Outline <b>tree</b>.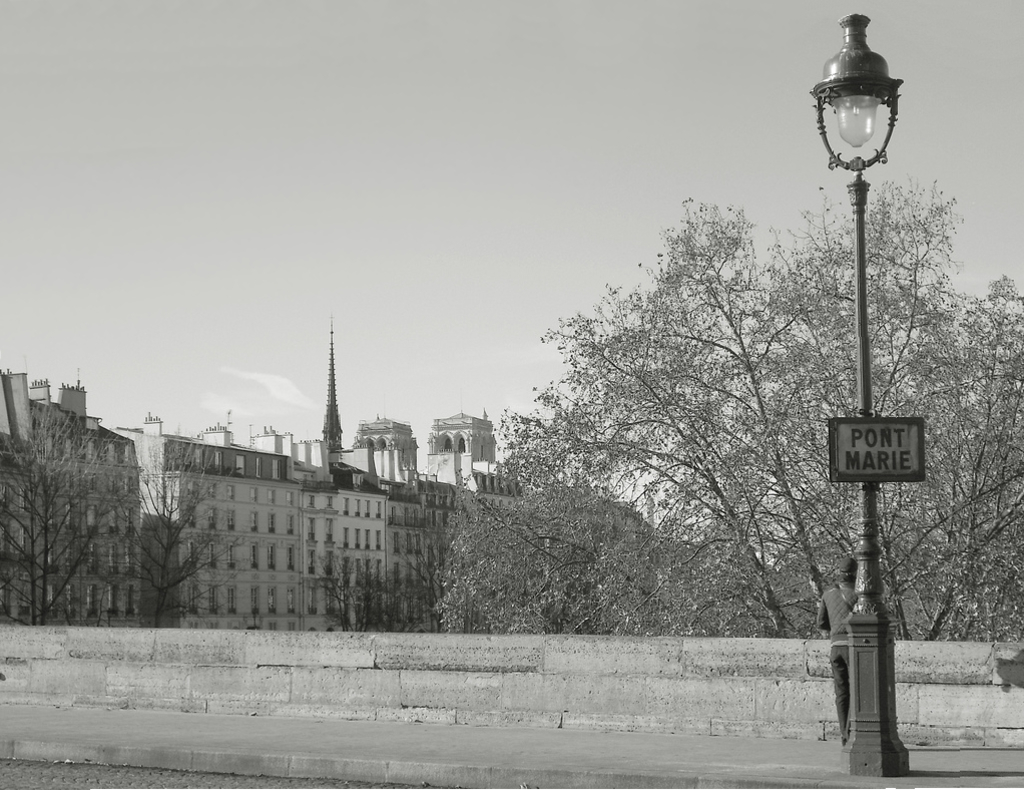
Outline: box=[315, 546, 409, 633].
